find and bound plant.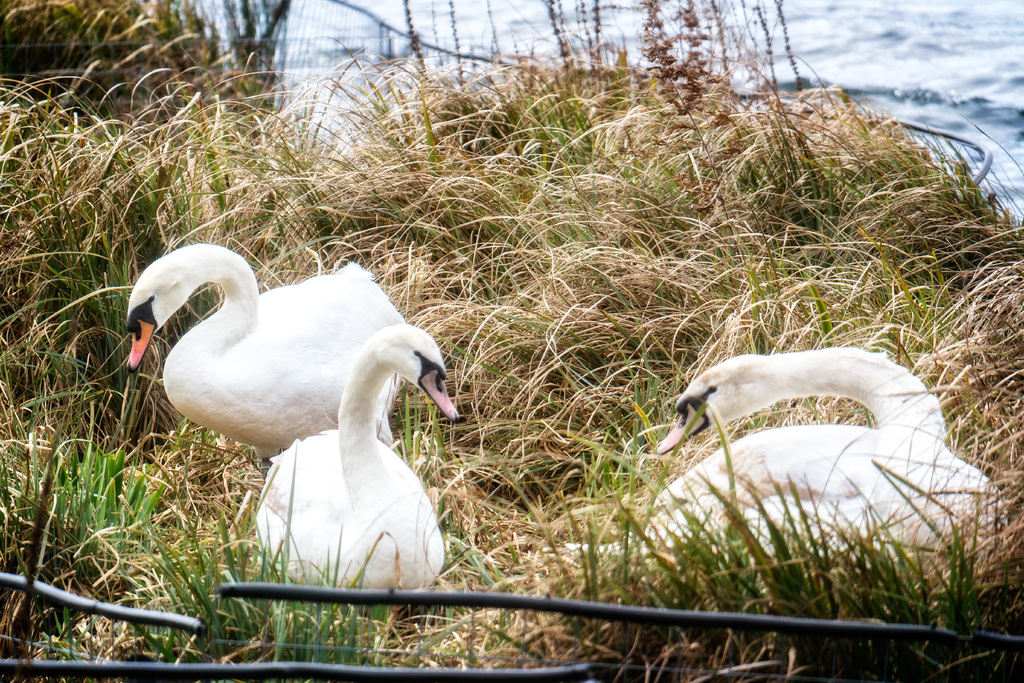
Bound: x1=0, y1=0, x2=297, y2=161.
